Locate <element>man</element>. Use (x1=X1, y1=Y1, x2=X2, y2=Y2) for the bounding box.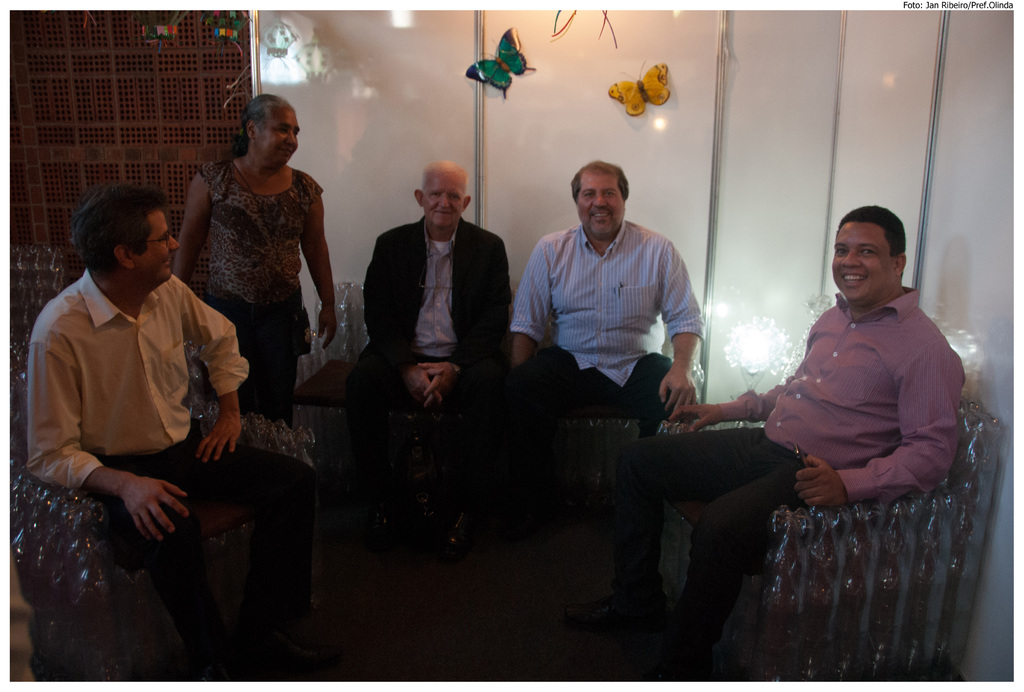
(x1=609, y1=198, x2=960, y2=691).
